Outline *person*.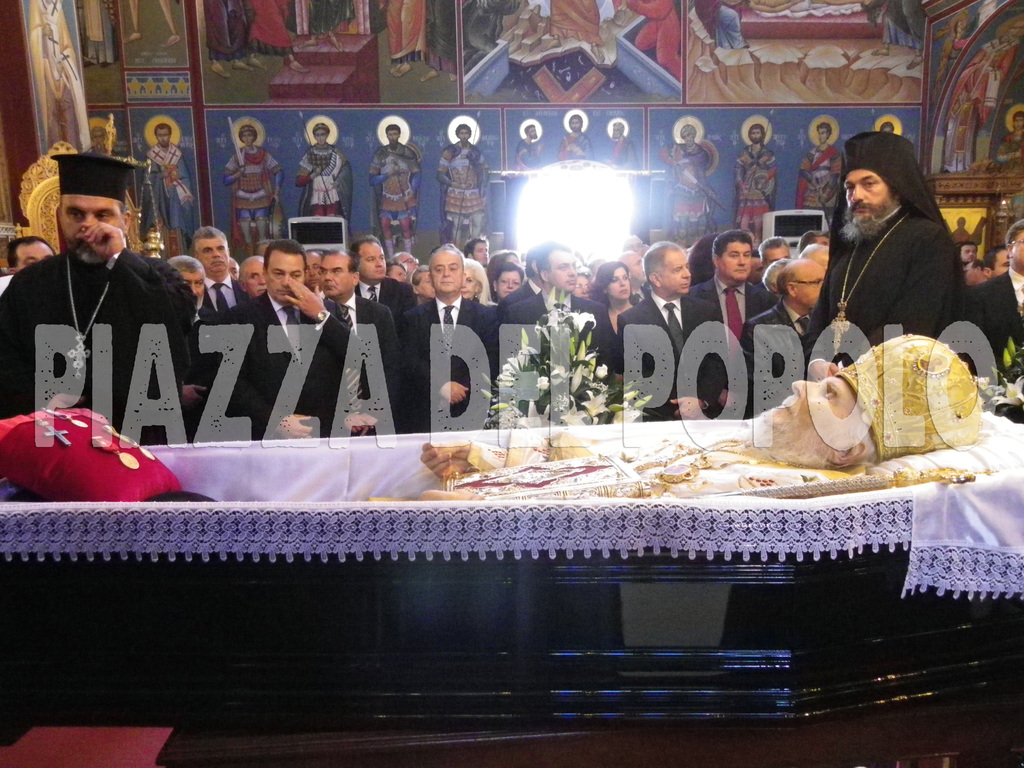
Outline: {"left": 358, "top": 332, "right": 983, "bottom": 504}.
